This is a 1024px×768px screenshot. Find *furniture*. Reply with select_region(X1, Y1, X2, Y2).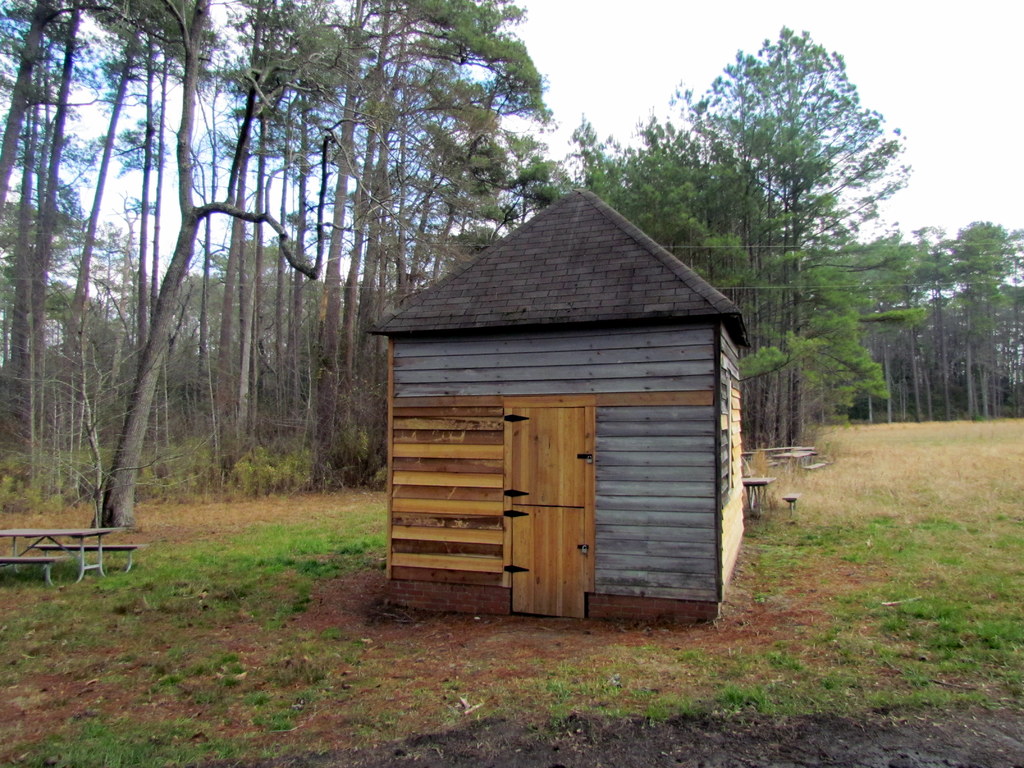
select_region(805, 460, 826, 472).
